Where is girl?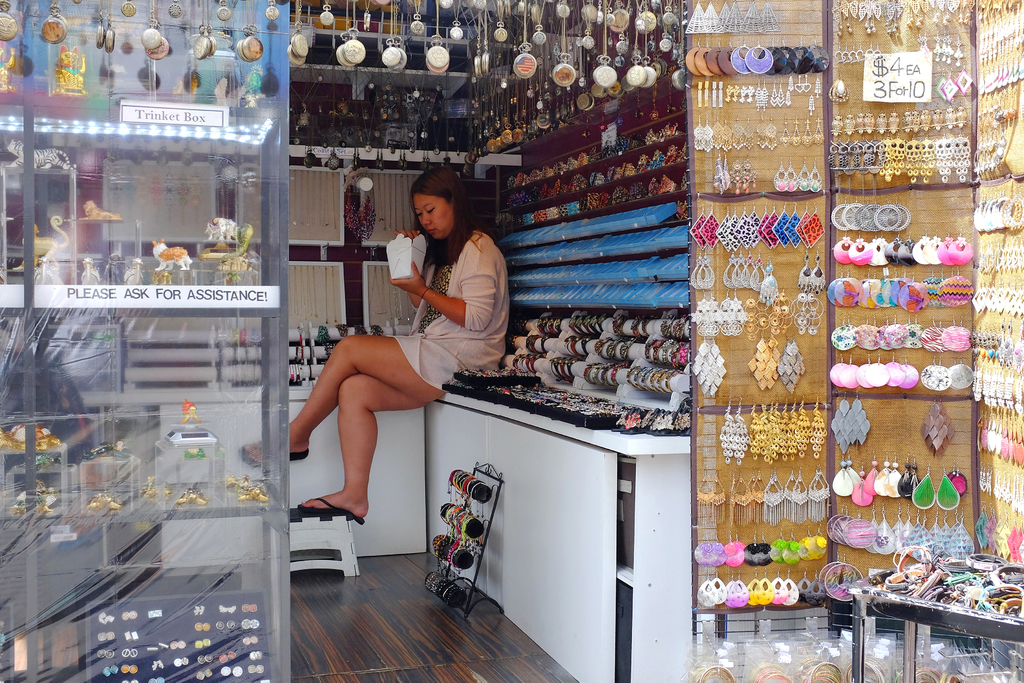
241,165,504,520.
